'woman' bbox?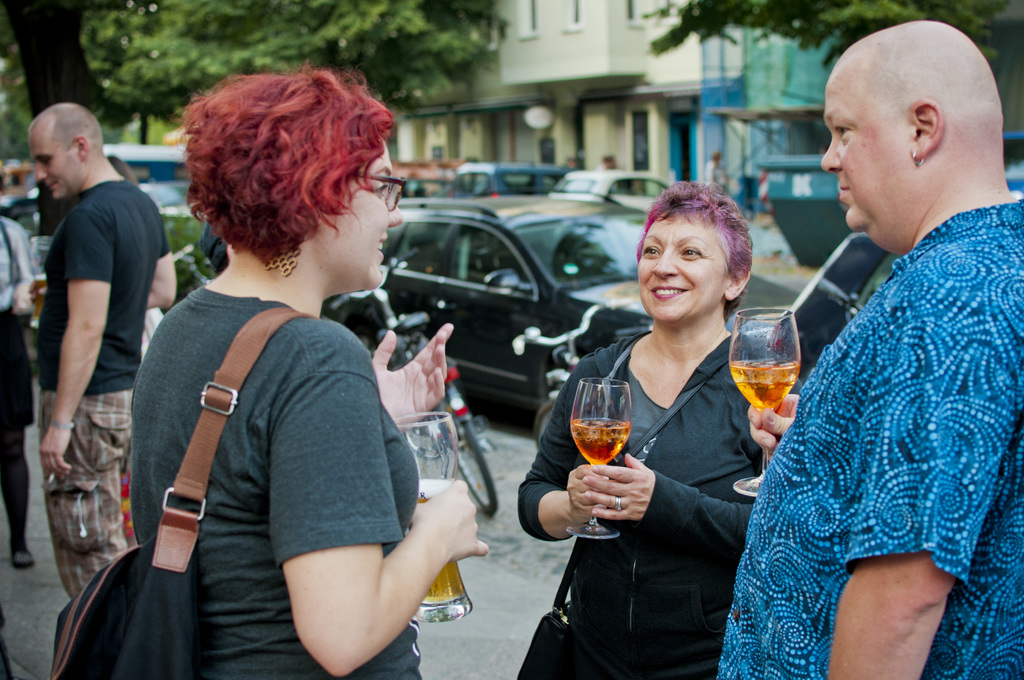
(81, 65, 466, 679)
